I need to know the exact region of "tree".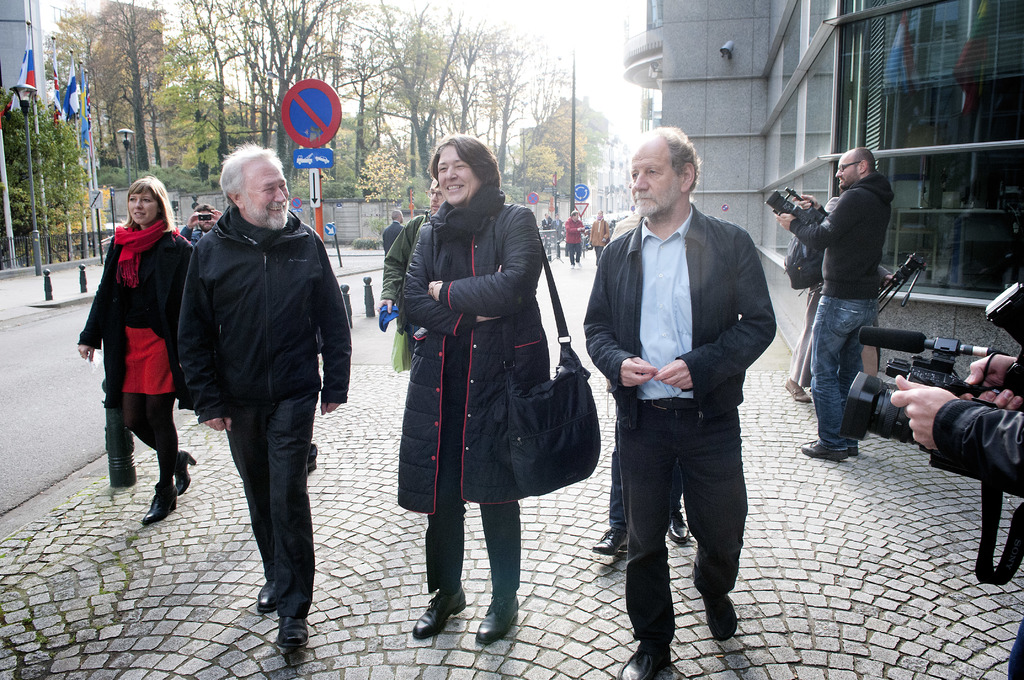
Region: box(166, 0, 266, 190).
